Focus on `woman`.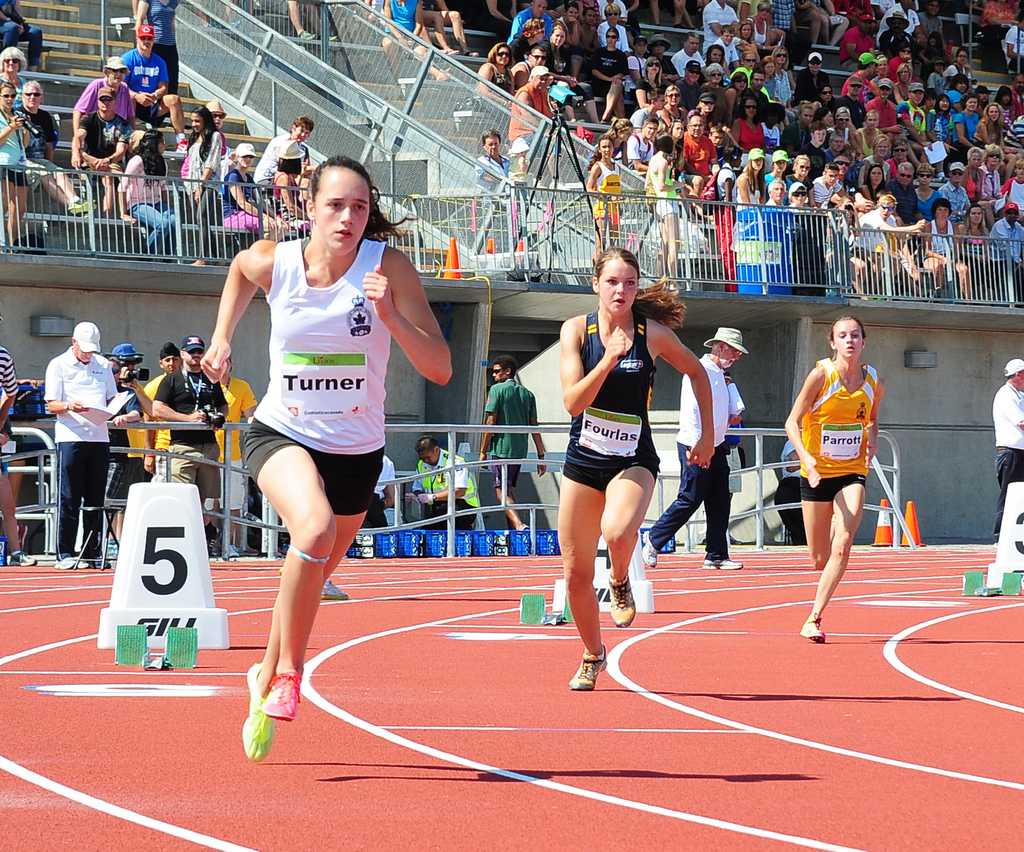
Focused at region(957, 94, 982, 138).
